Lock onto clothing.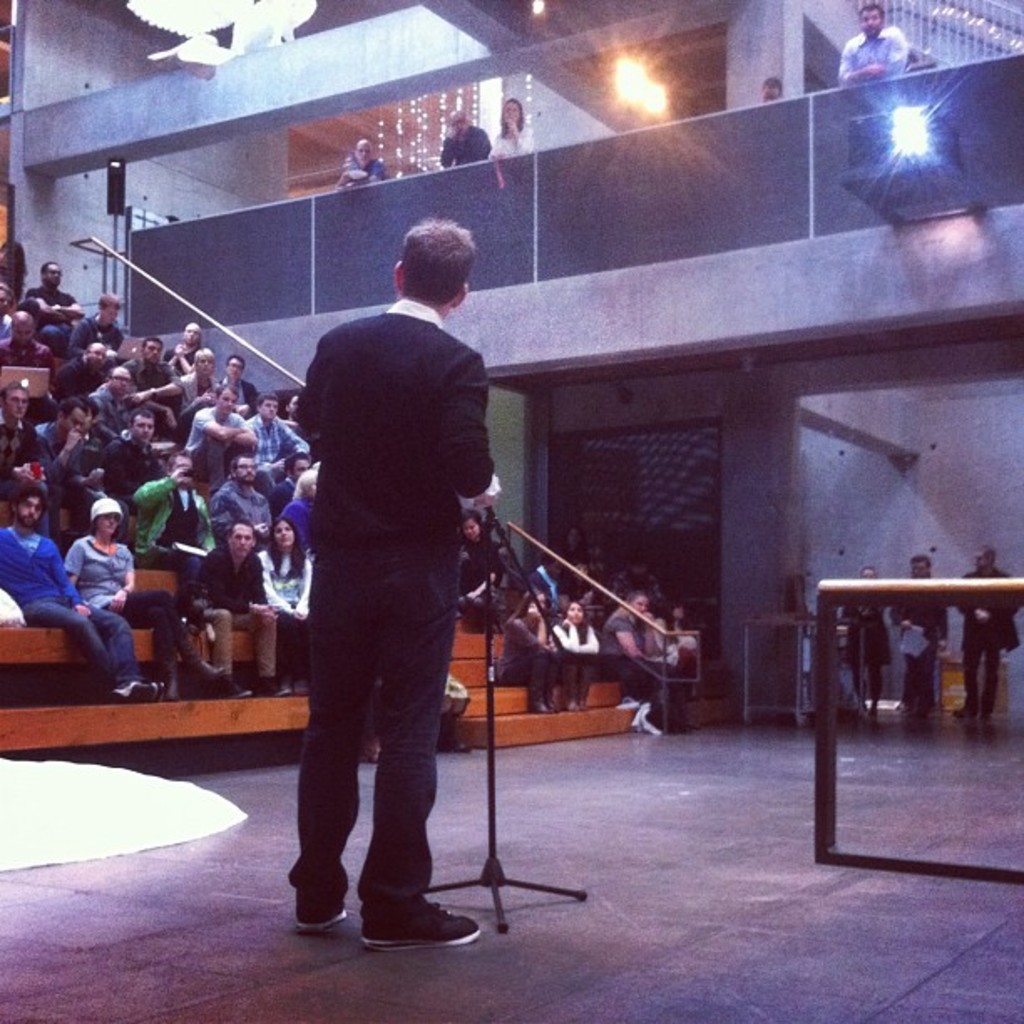
Locked: BBox(340, 151, 392, 192).
